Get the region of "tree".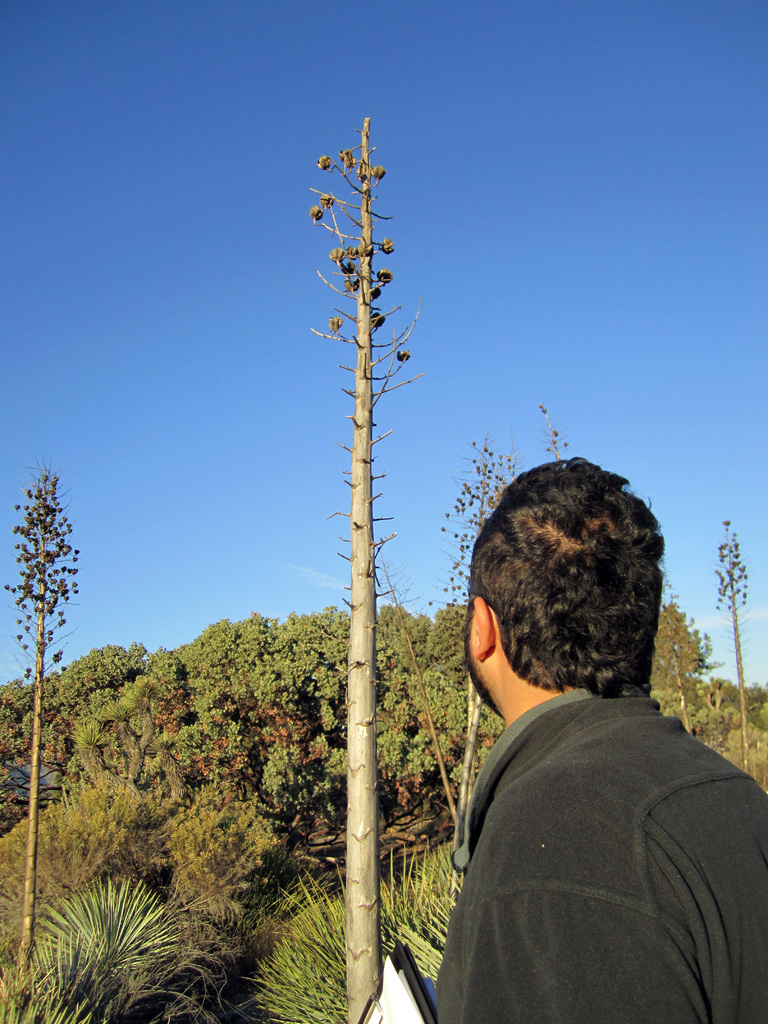
707:515:766:781.
